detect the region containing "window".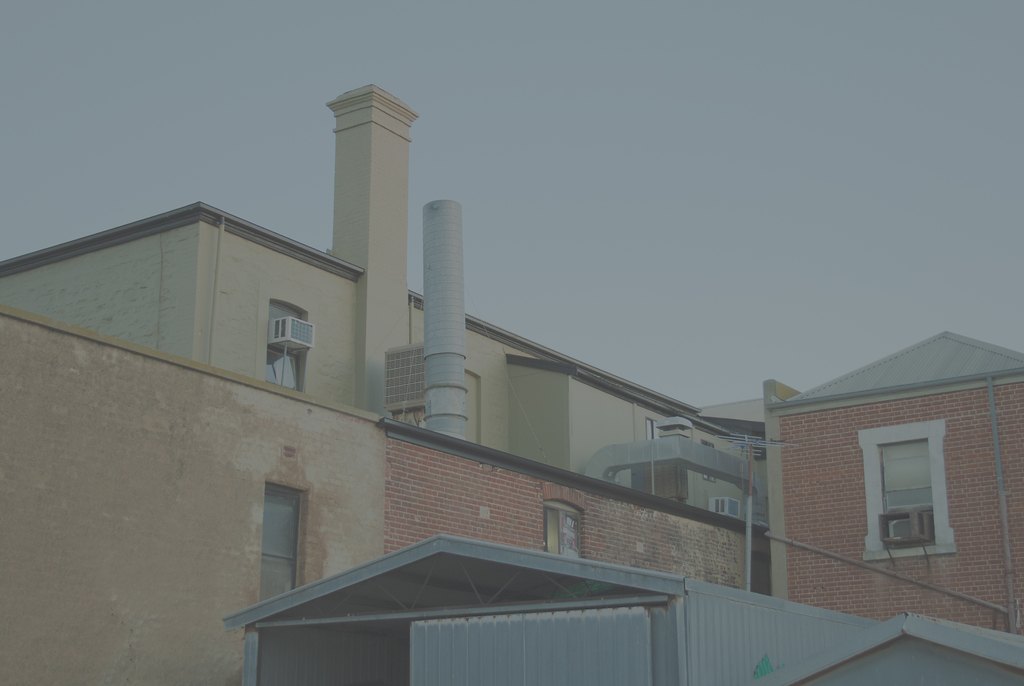
box=[543, 506, 586, 560].
